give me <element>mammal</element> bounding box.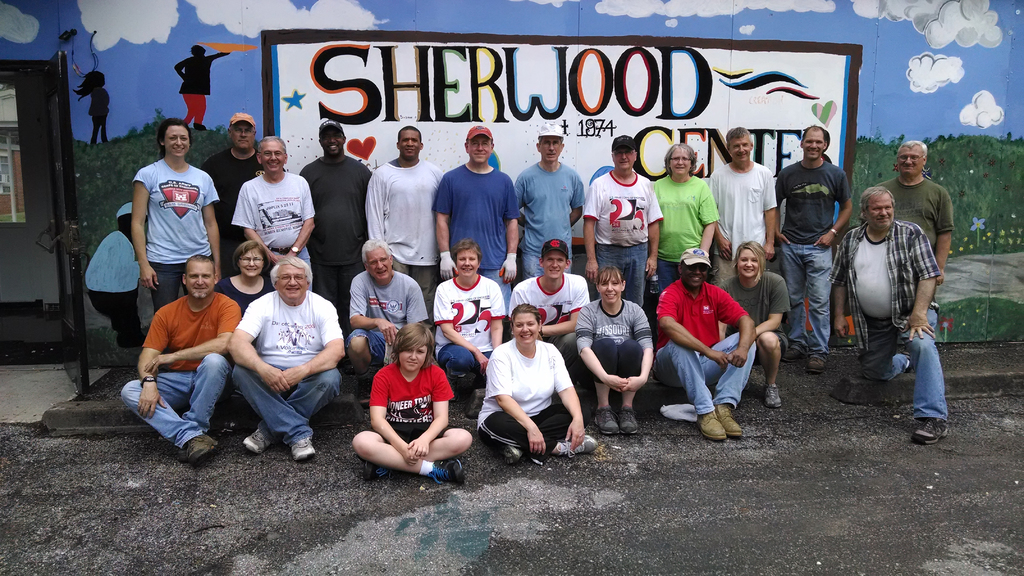
650:152:723:295.
